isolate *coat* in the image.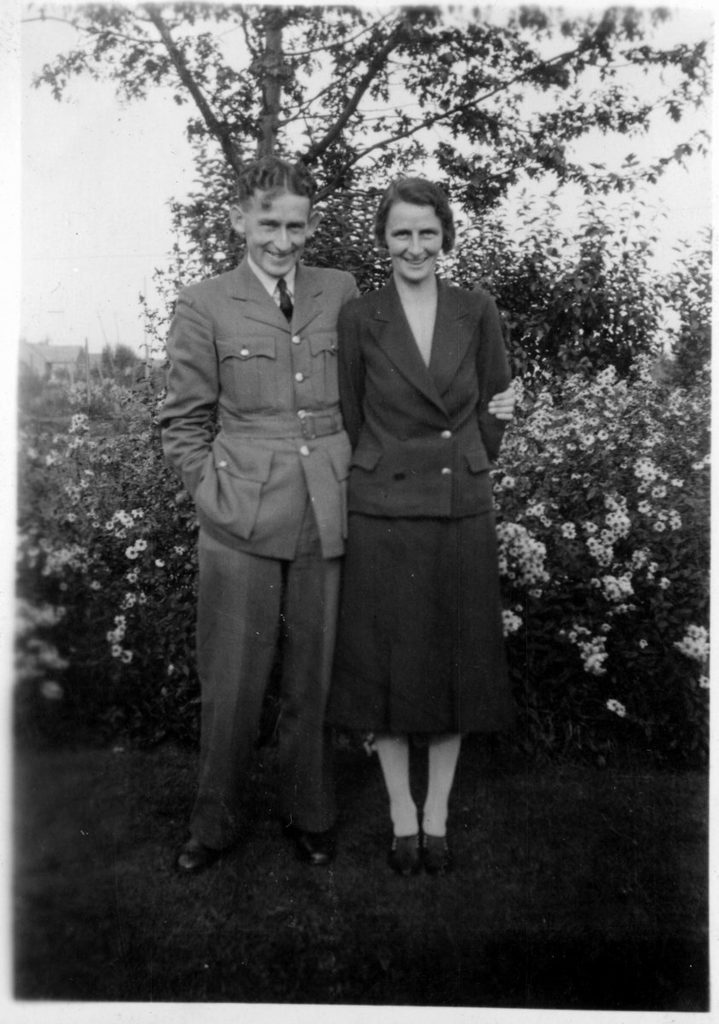
Isolated region: BBox(159, 247, 369, 566).
